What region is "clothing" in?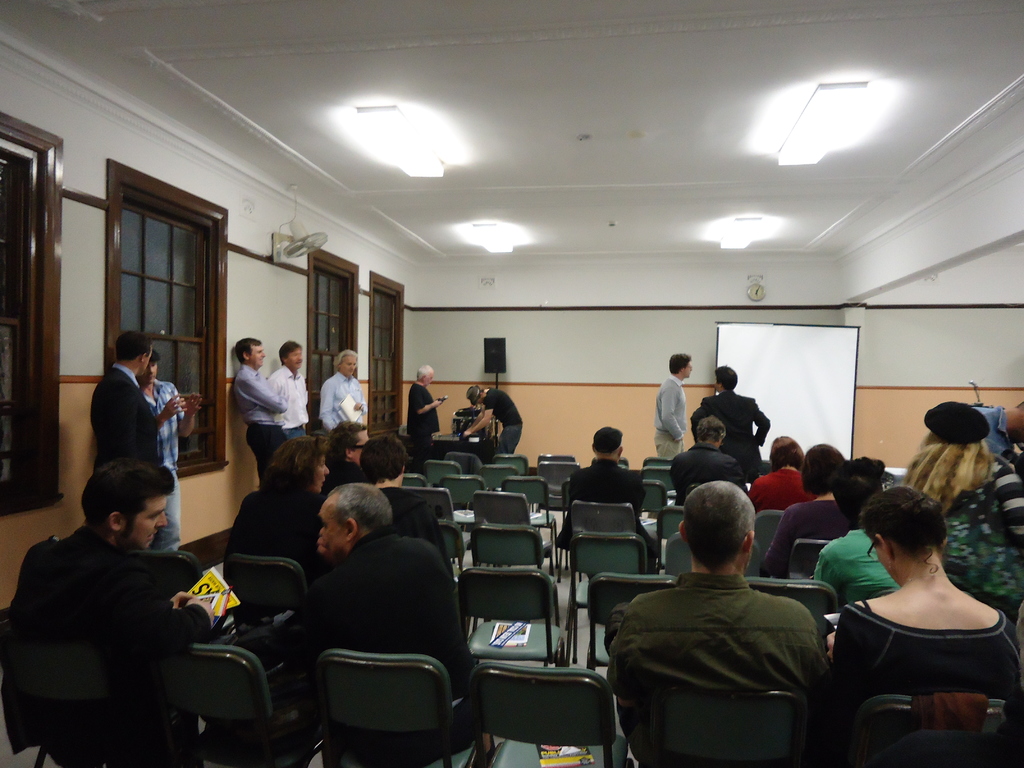
Rect(816, 531, 903, 610).
